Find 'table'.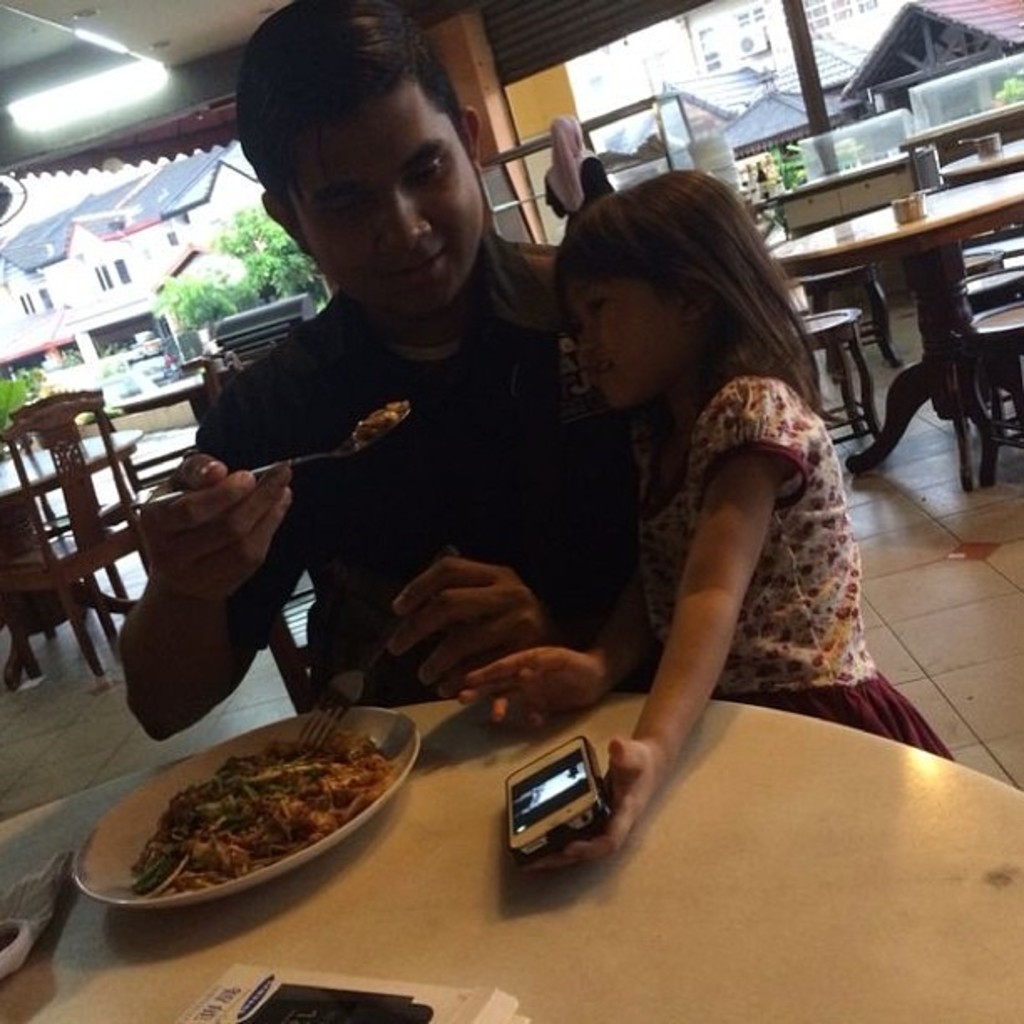
[119, 363, 251, 435].
